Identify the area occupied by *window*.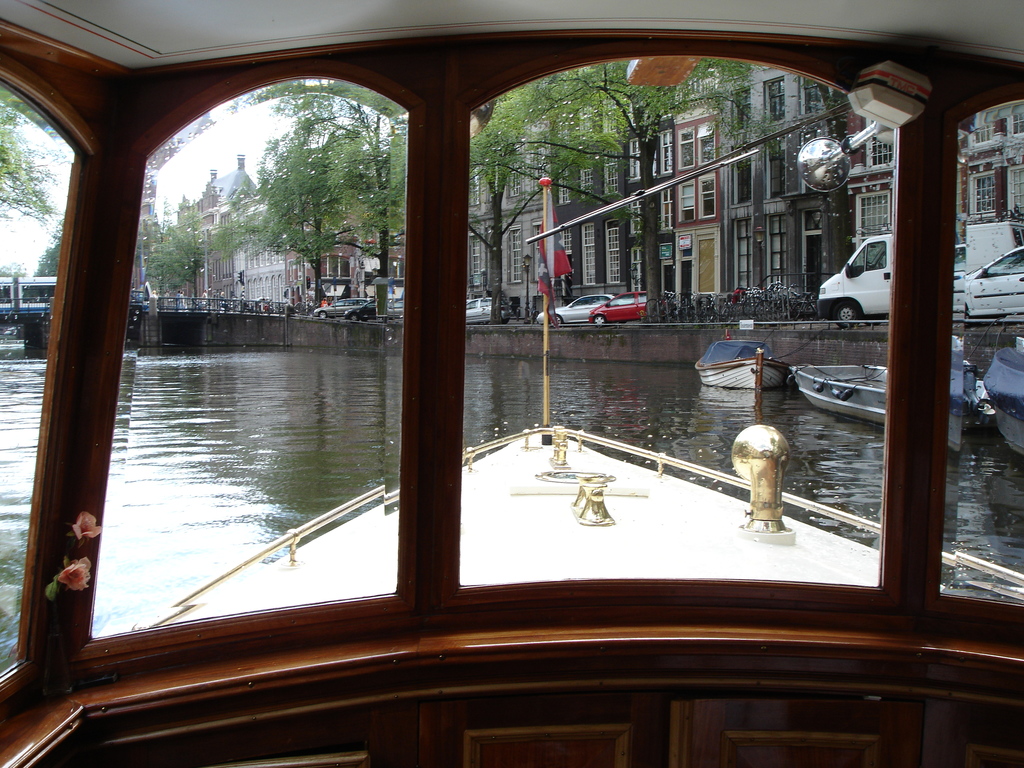
Area: 760 77 789 122.
